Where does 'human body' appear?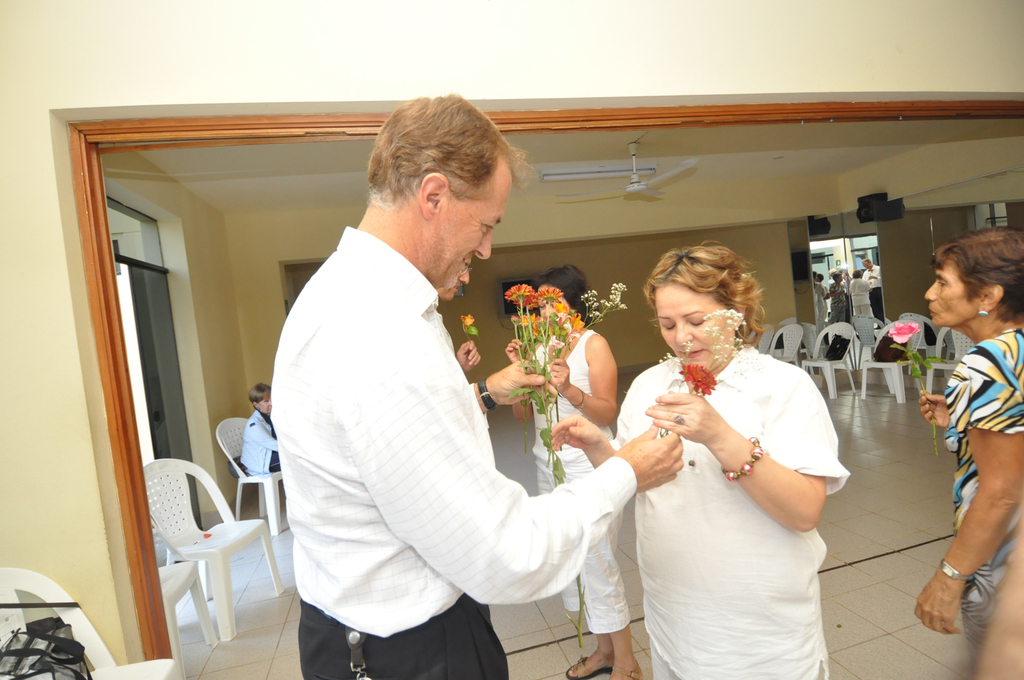
Appears at bbox(551, 338, 851, 679).
